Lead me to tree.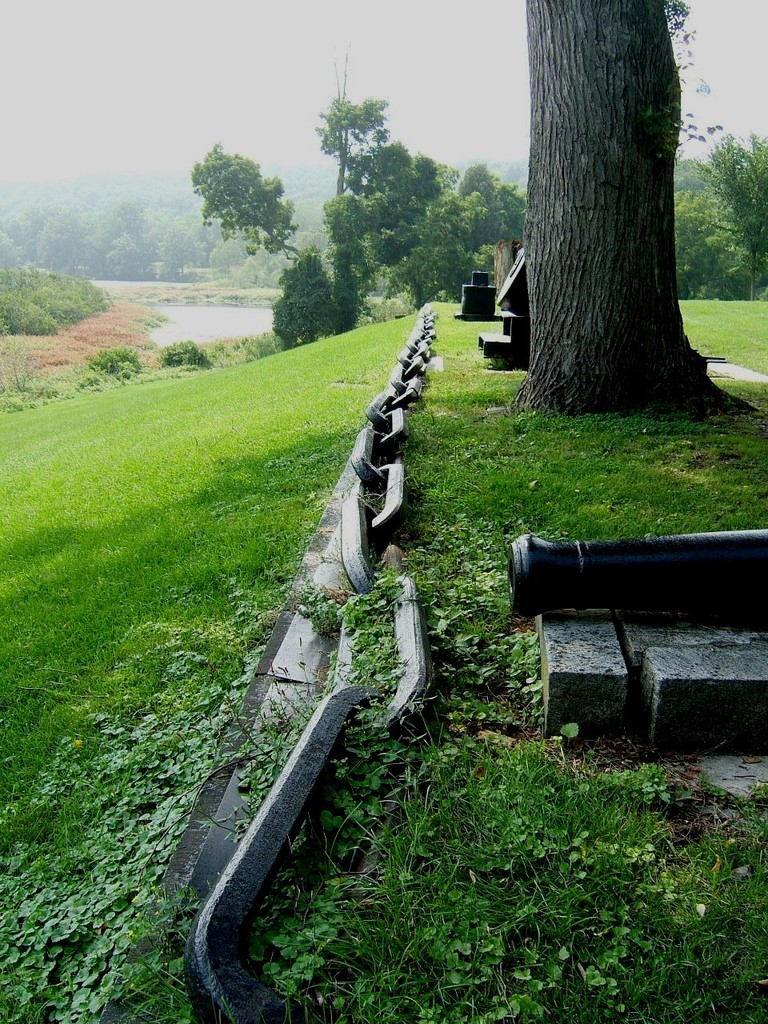
Lead to rect(502, 0, 761, 416).
